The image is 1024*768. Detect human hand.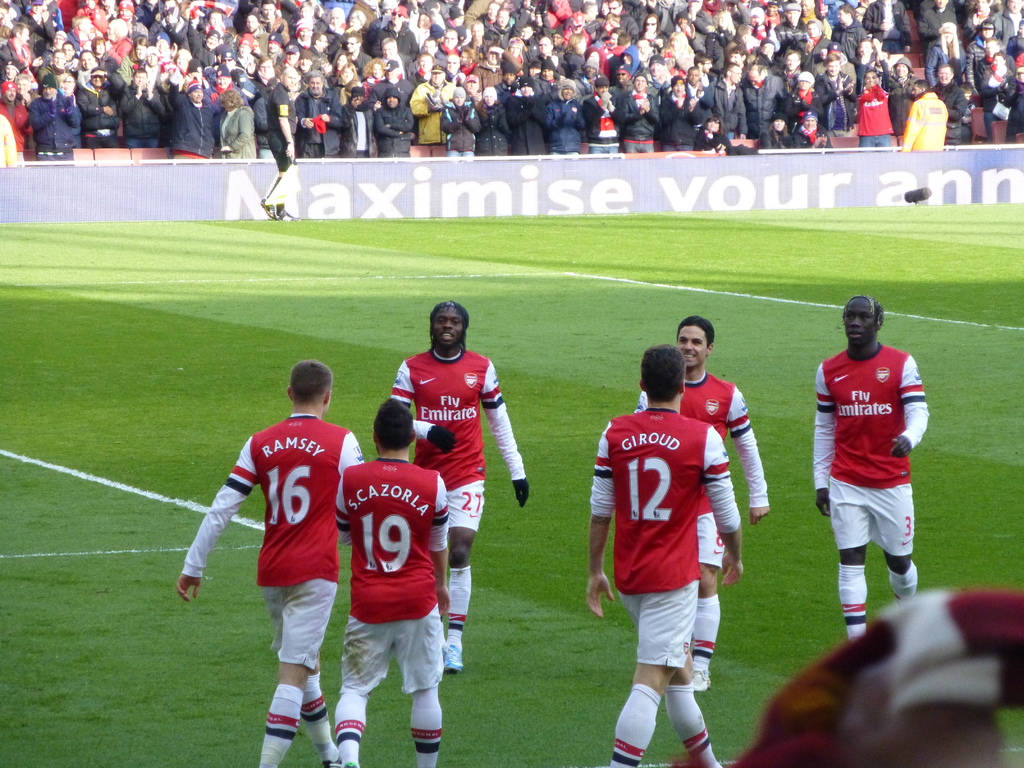
Detection: region(177, 573, 202, 606).
